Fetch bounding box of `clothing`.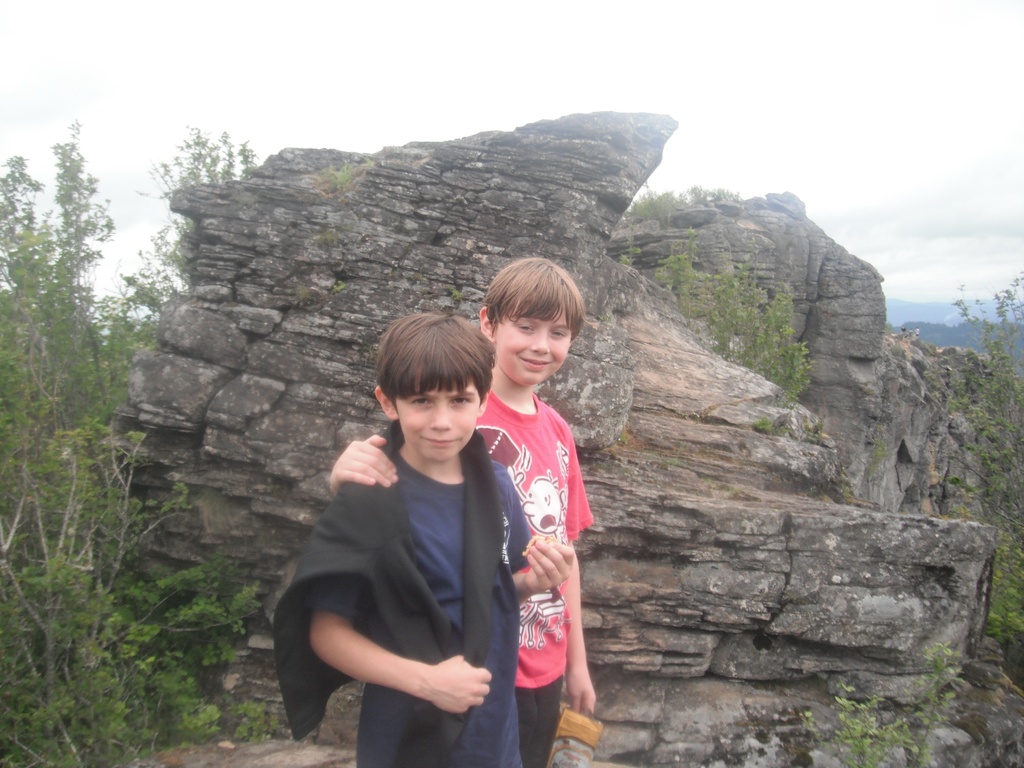
Bbox: {"x1": 465, "y1": 371, "x2": 598, "y2": 767}.
